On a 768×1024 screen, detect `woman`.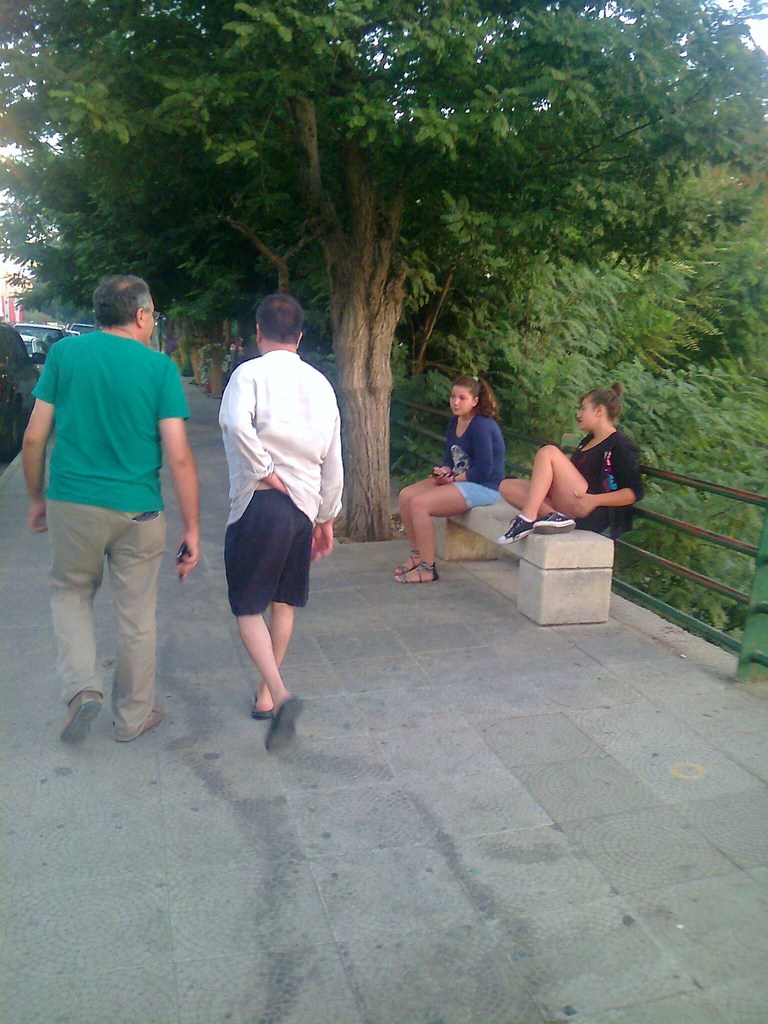
[408, 364, 523, 573].
